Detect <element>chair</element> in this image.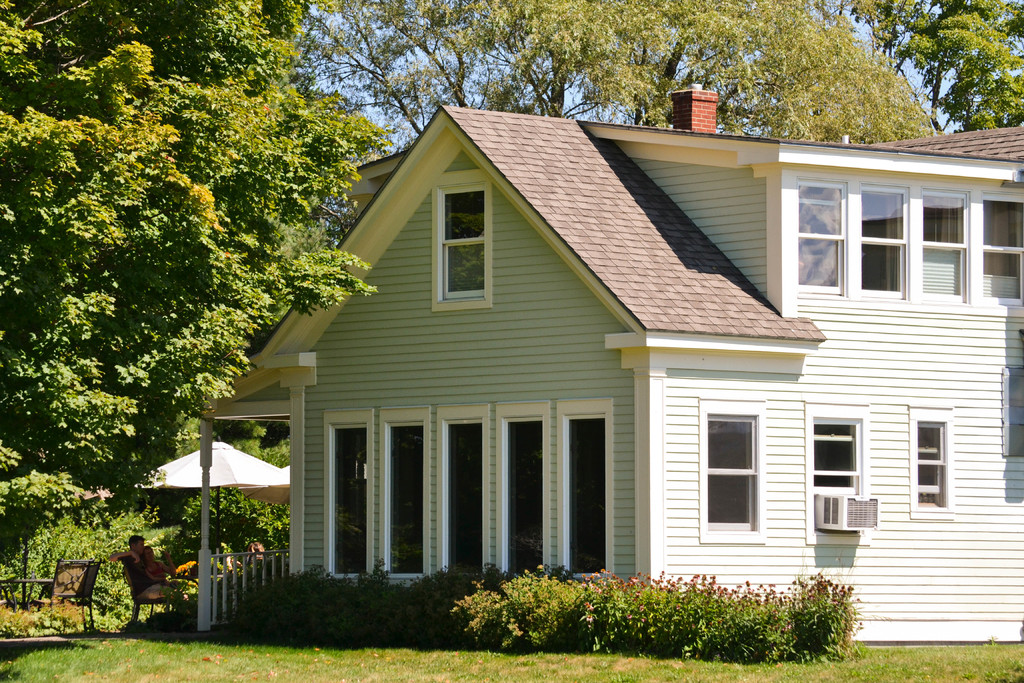
Detection: 35,557,93,627.
